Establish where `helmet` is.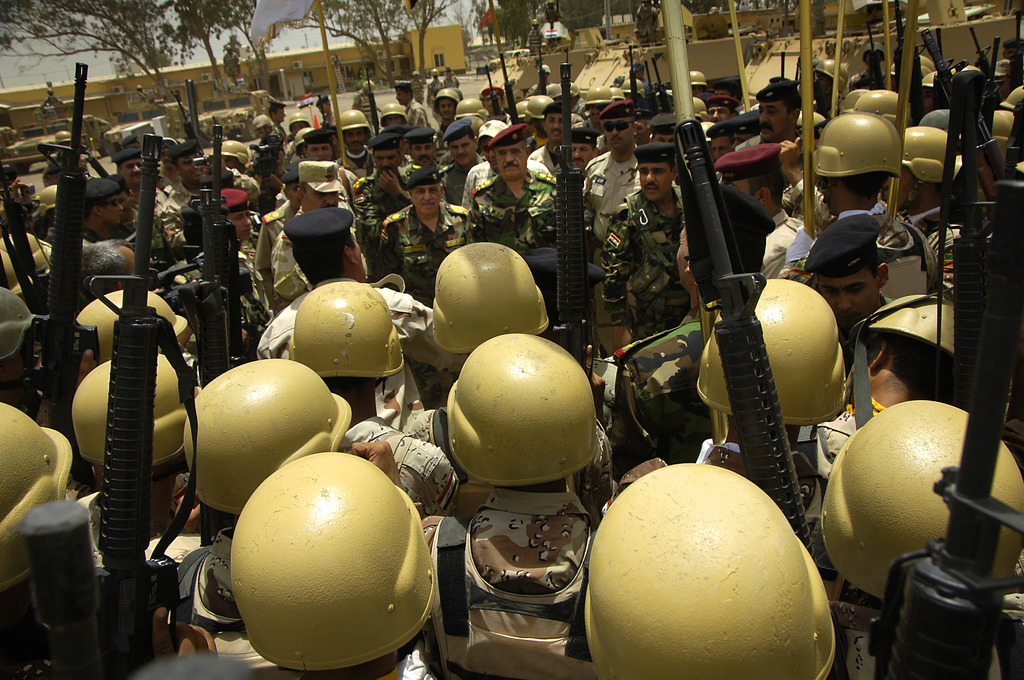
Established at 692,281,849,432.
